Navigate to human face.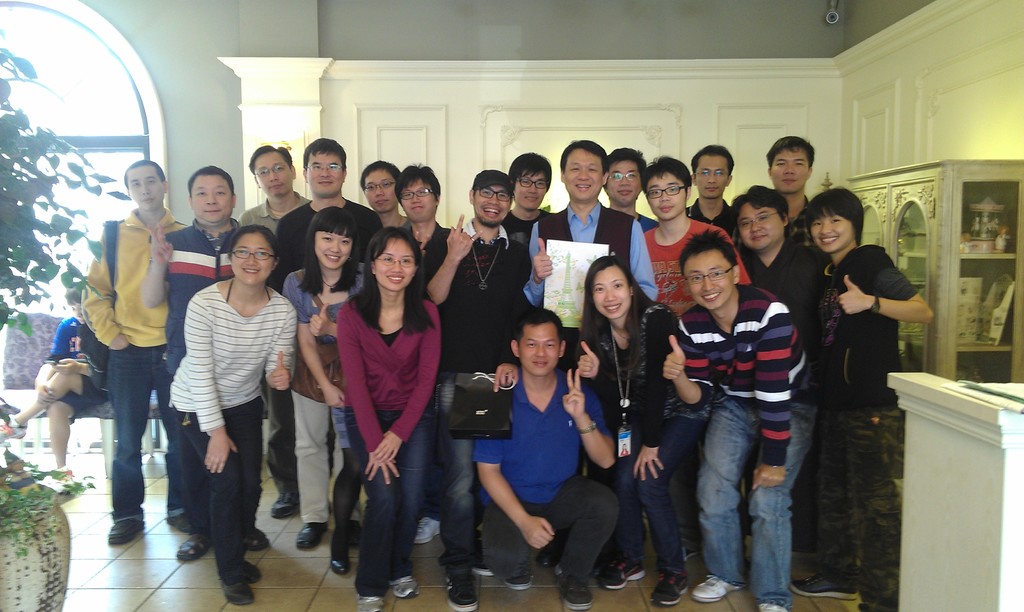
Navigation target: {"x1": 692, "y1": 147, "x2": 732, "y2": 200}.
